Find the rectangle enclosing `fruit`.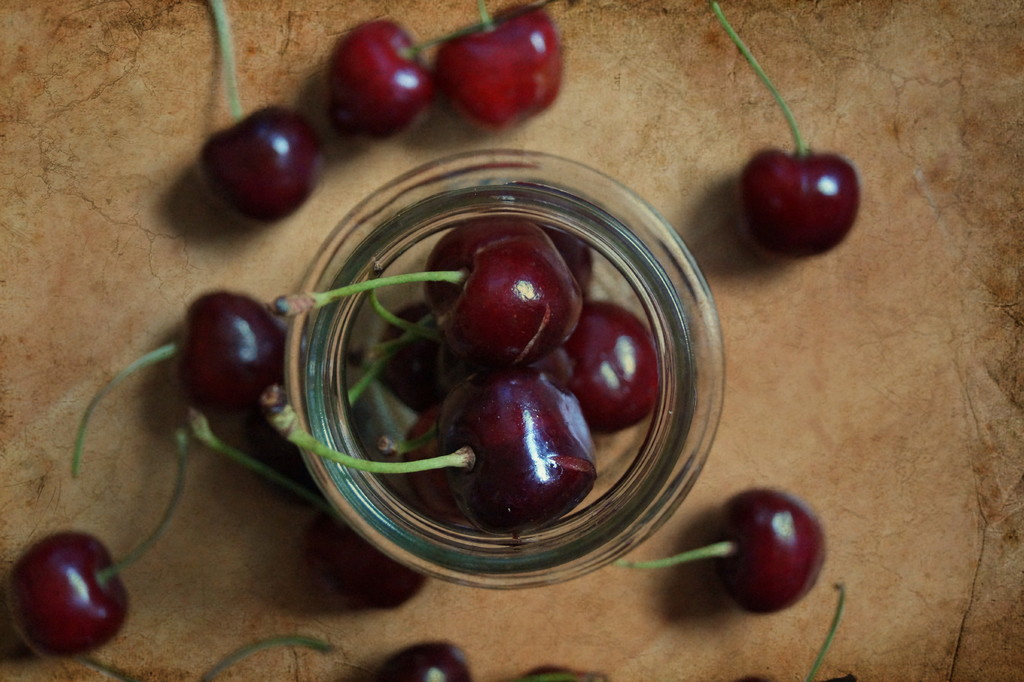
{"x1": 420, "y1": 218, "x2": 577, "y2": 330}.
